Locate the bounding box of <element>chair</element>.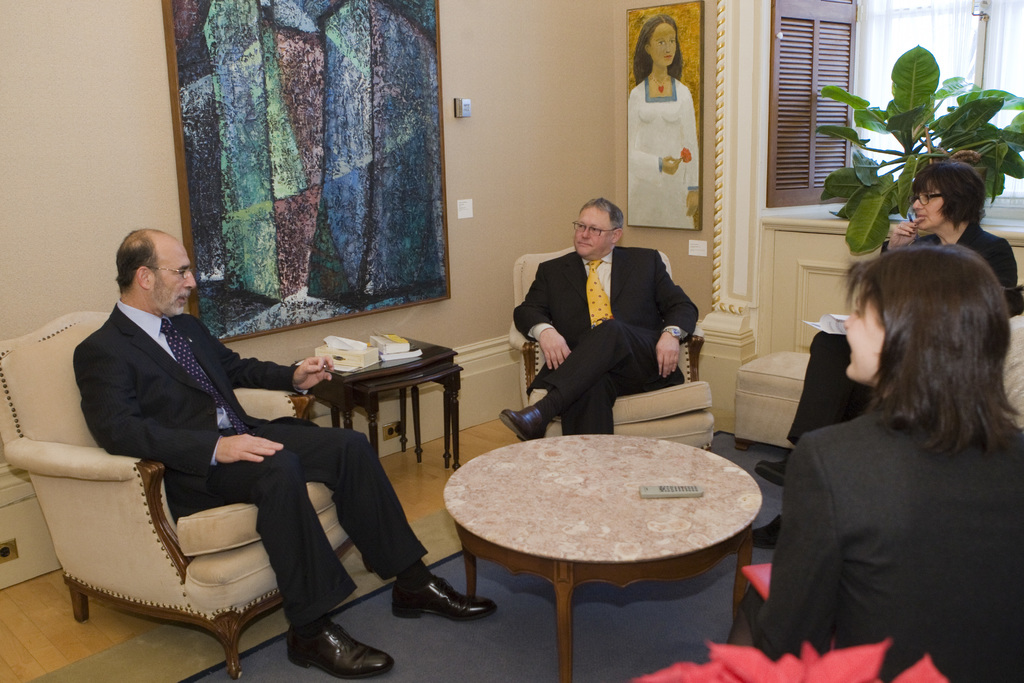
Bounding box: rect(508, 247, 716, 451).
